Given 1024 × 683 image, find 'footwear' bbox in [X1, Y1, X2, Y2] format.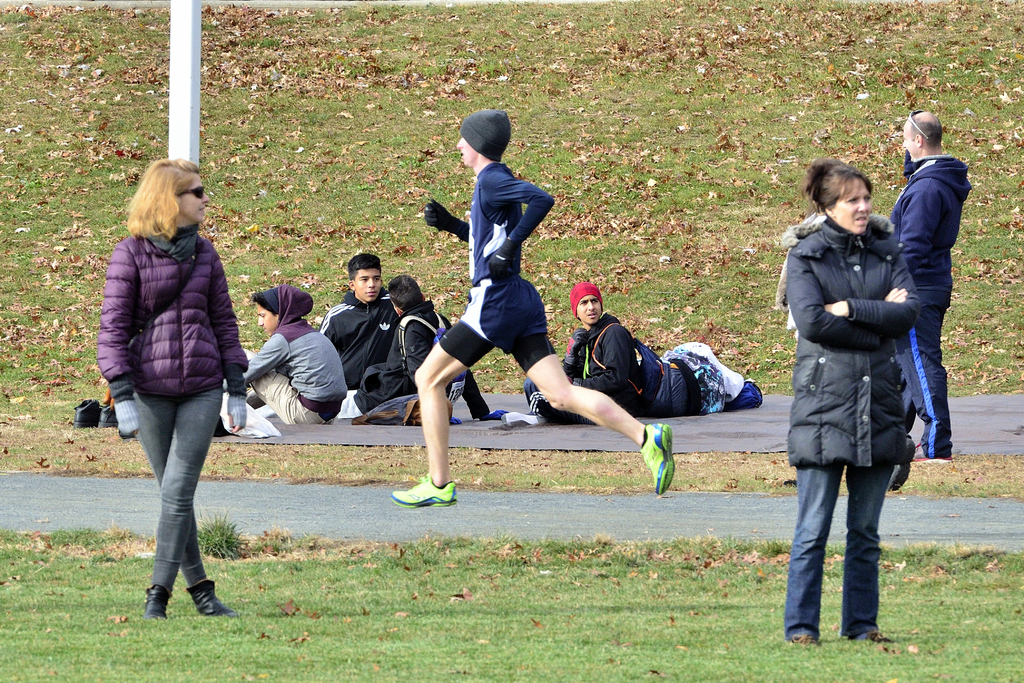
[503, 408, 543, 424].
